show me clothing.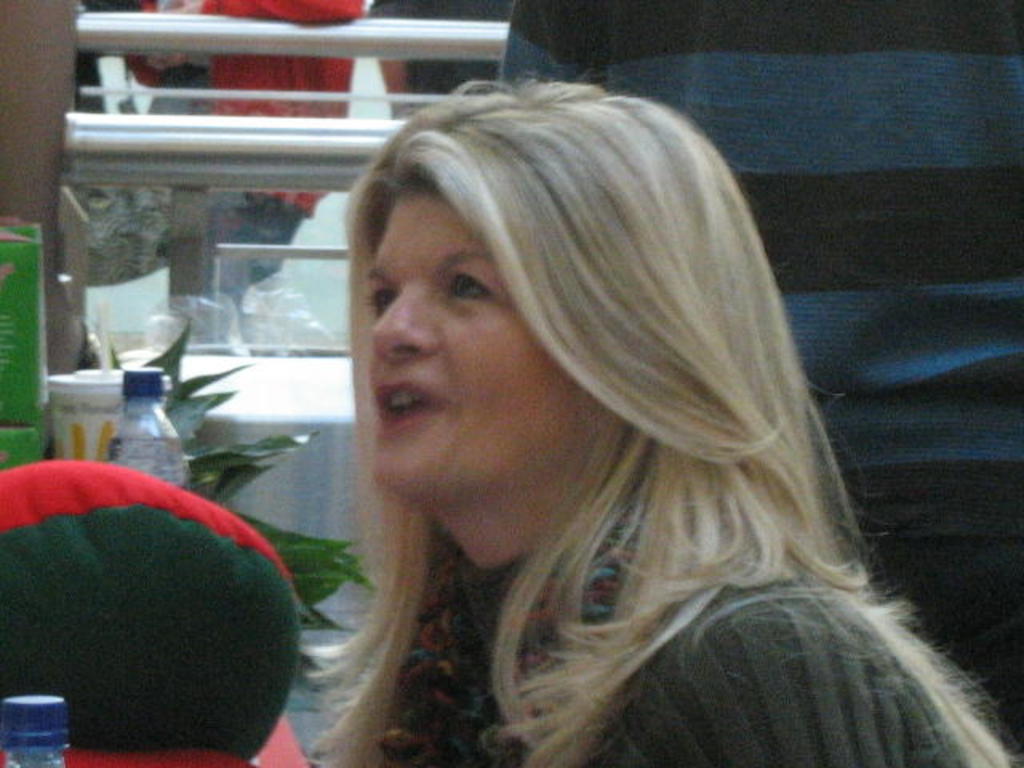
clothing is here: x1=358 y1=458 x2=952 y2=766.
